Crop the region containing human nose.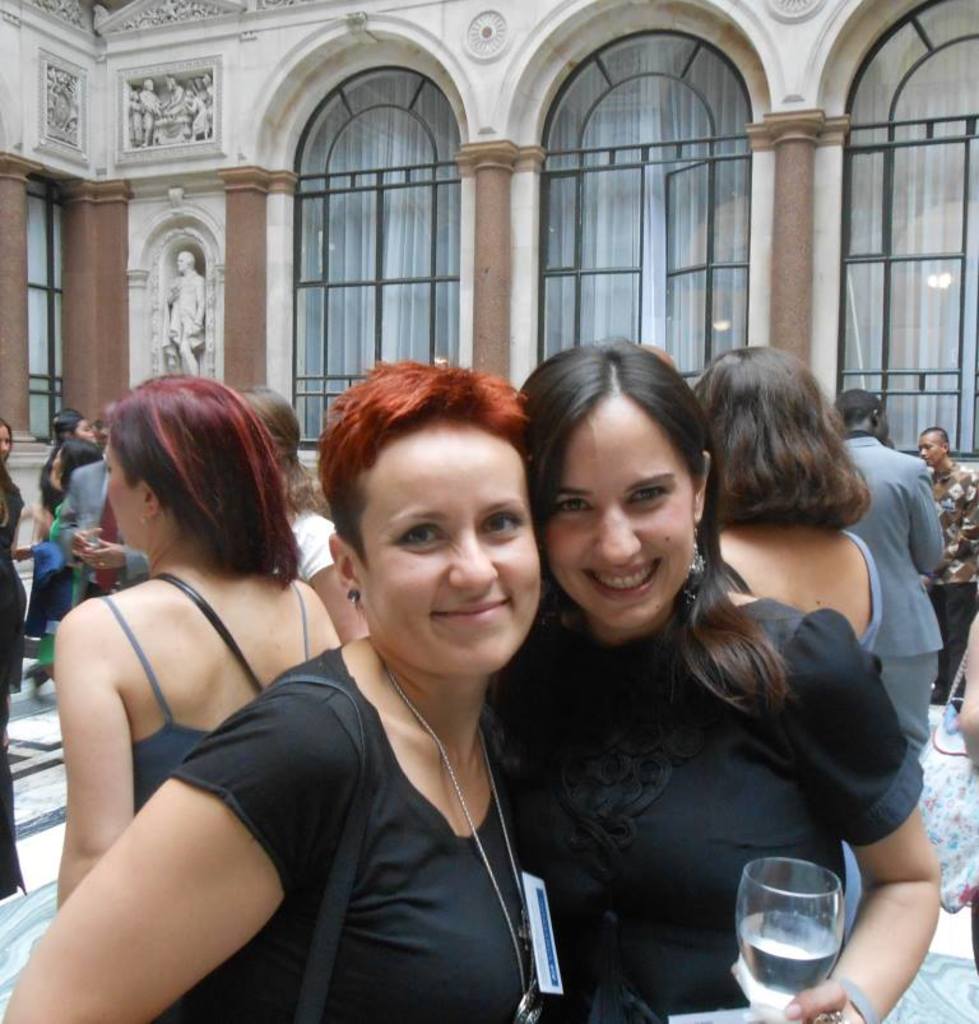
Crop region: 589, 501, 648, 569.
